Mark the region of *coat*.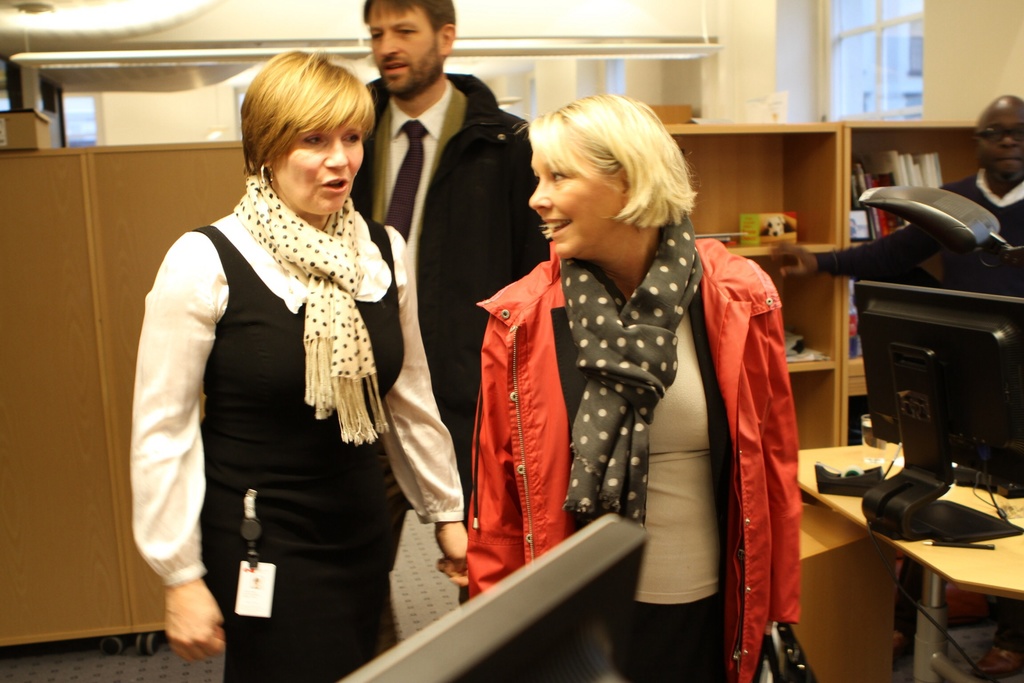
Region: bbox=(348, 72, 555, 502).
